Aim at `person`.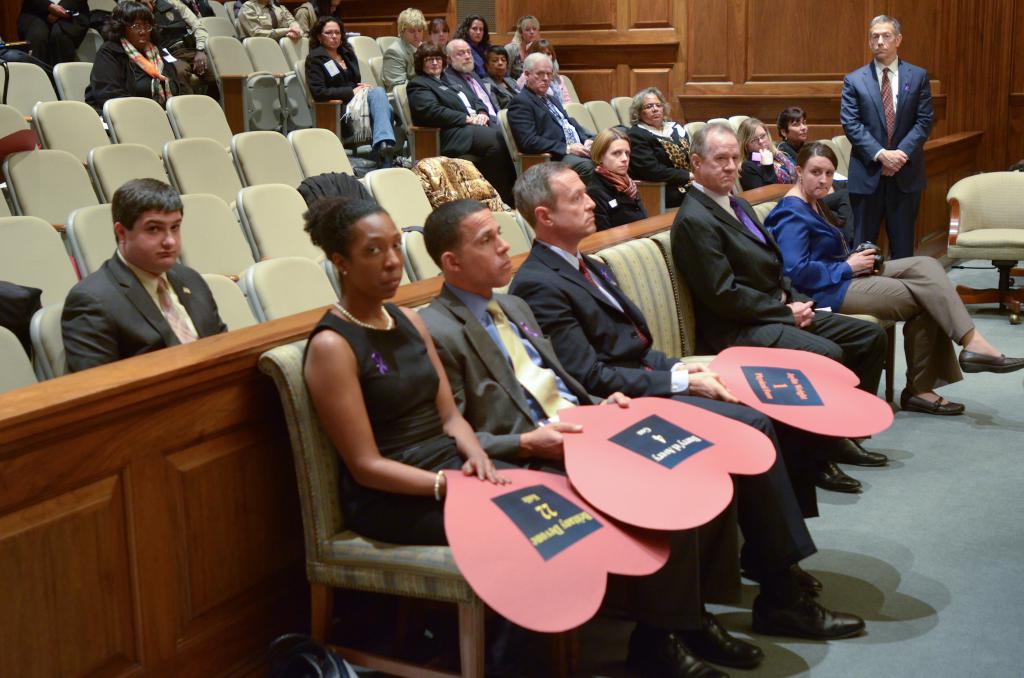
Aimed at BBox(303, 201, 719, 675).
